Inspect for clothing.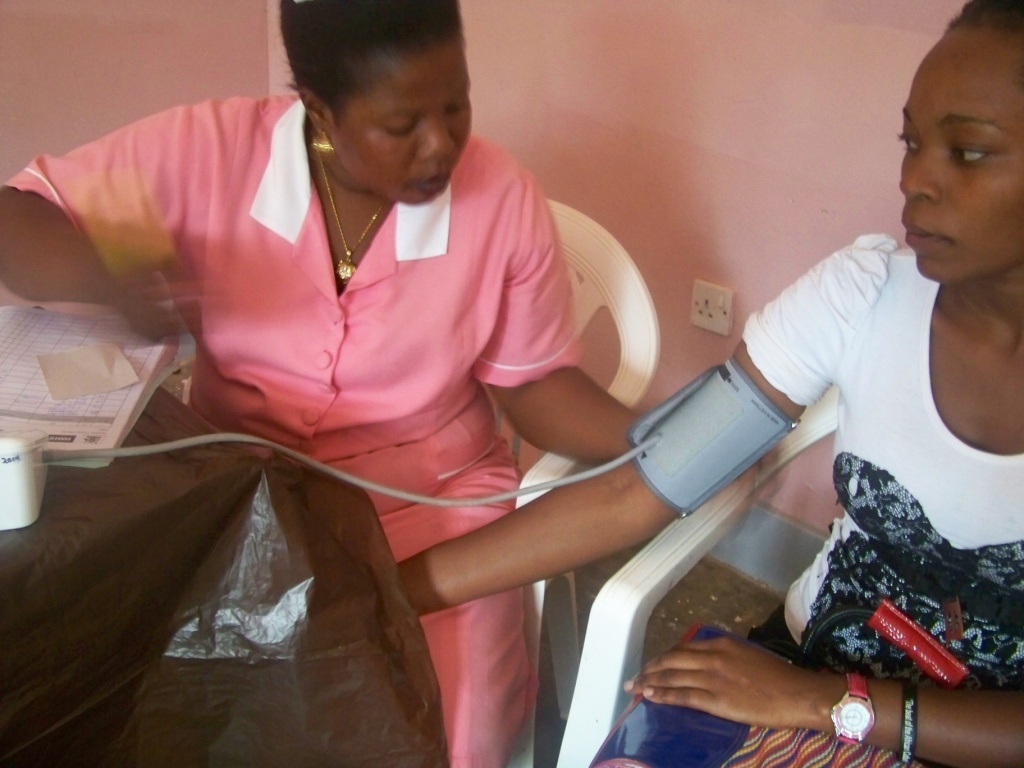
Inspection: 734/240/1023/767.
